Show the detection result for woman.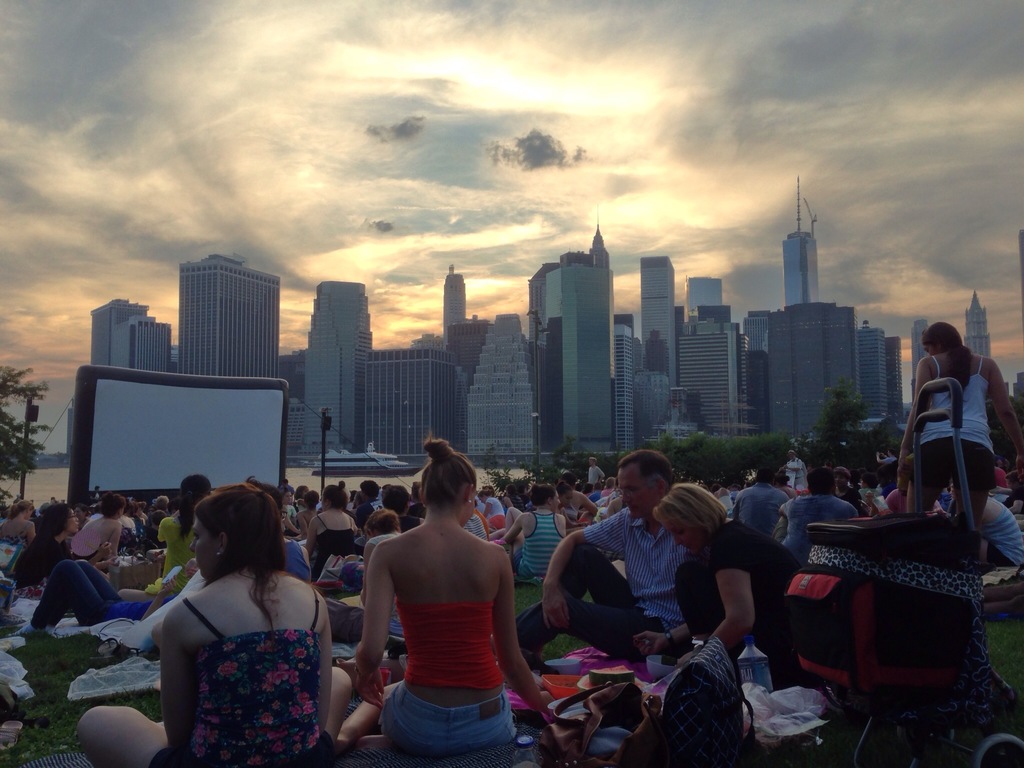
bbox=[837, 467, 862, 510].
